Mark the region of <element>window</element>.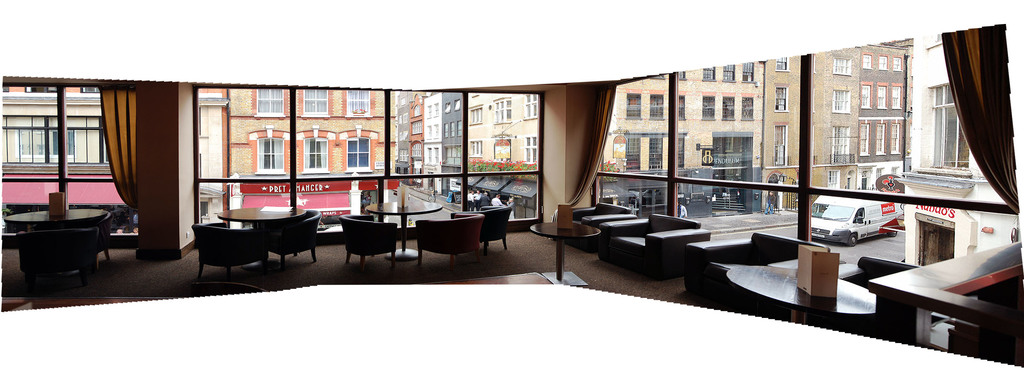
Region: [x1=468, y1=106, x2=481, y2=123].
